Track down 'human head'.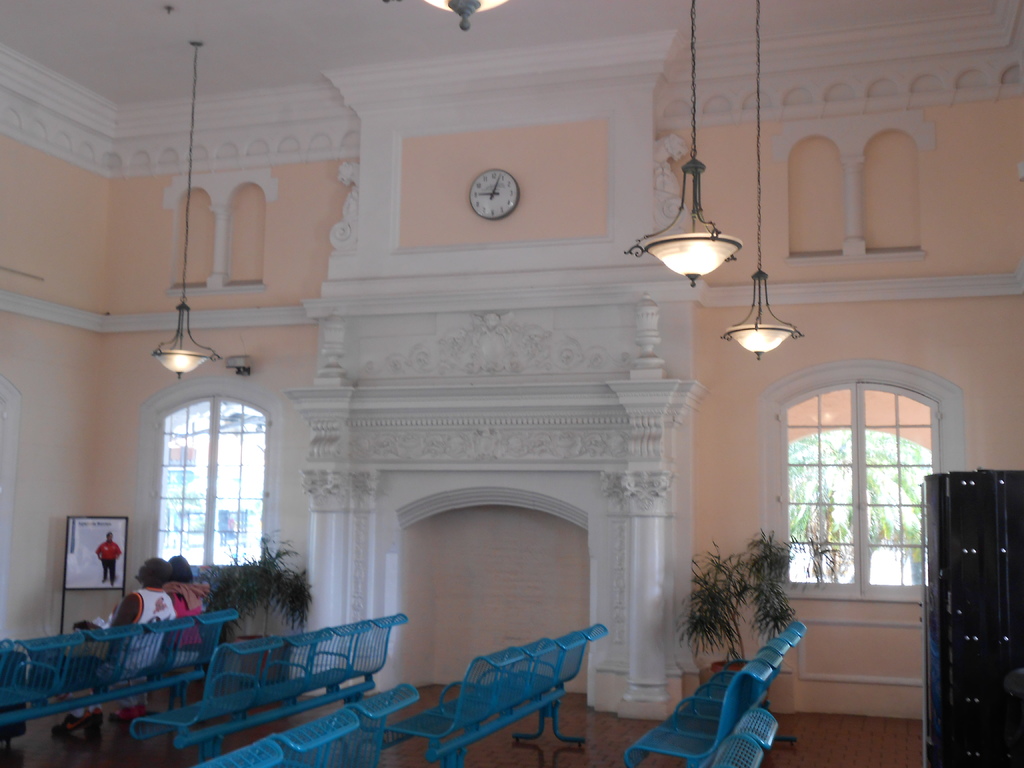
Tracked to {"left": 135, "top": 557, "right": 170, "bottom": 586}.
